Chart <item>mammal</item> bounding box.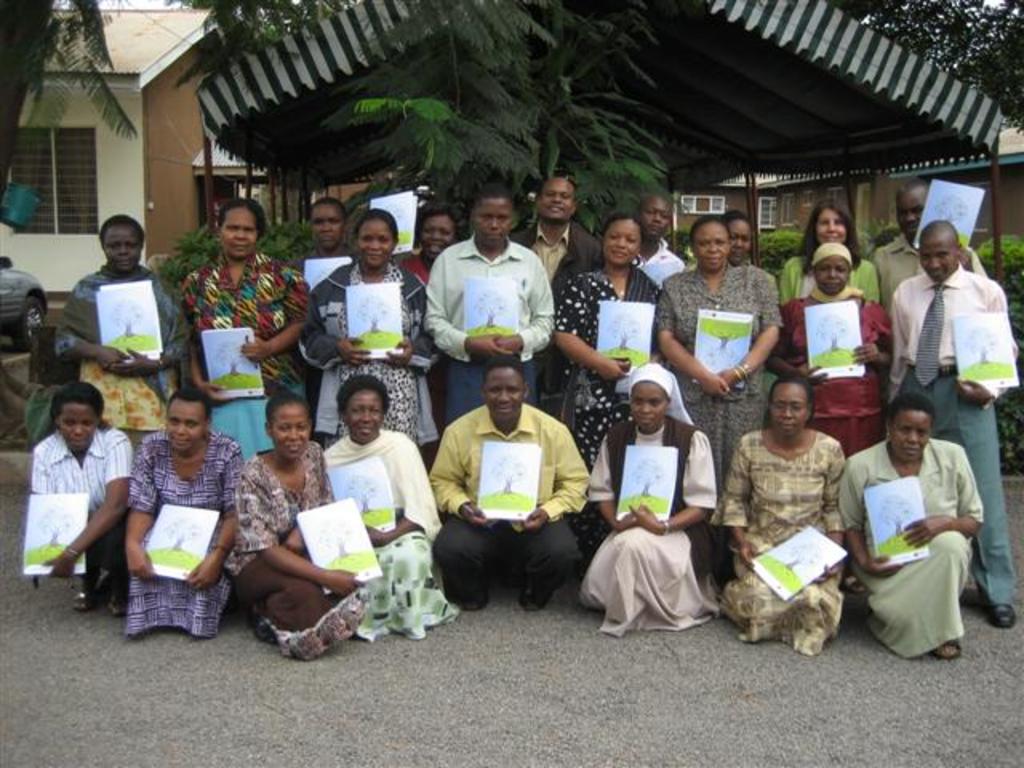
Charted: Rect(576, 358, 717, 630).
